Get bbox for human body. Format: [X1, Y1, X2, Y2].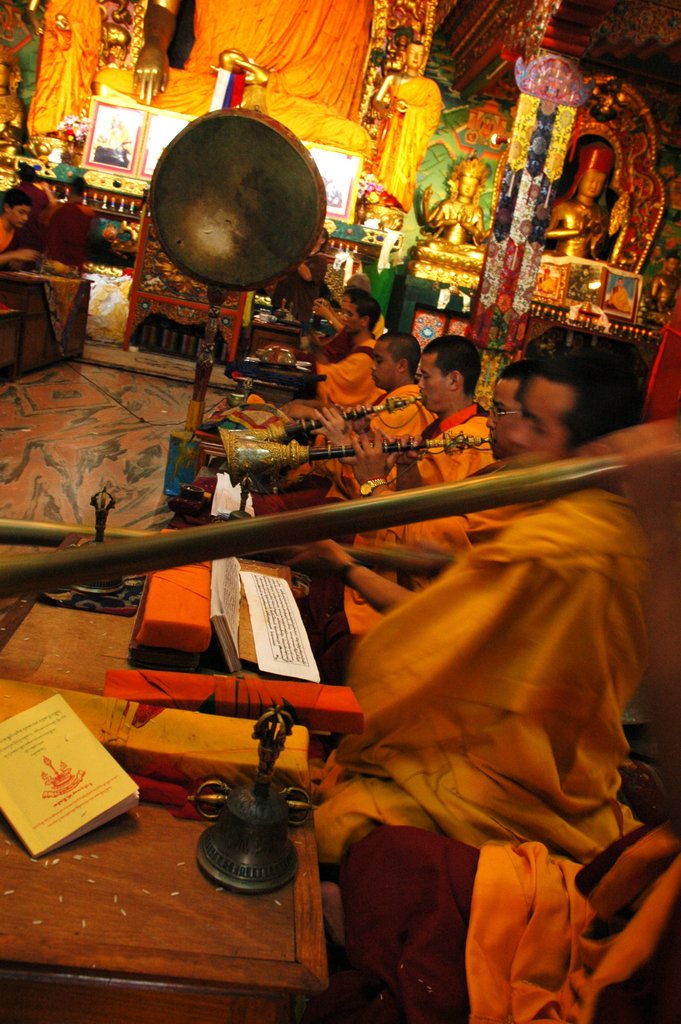
[552, 154, 602, 262].
